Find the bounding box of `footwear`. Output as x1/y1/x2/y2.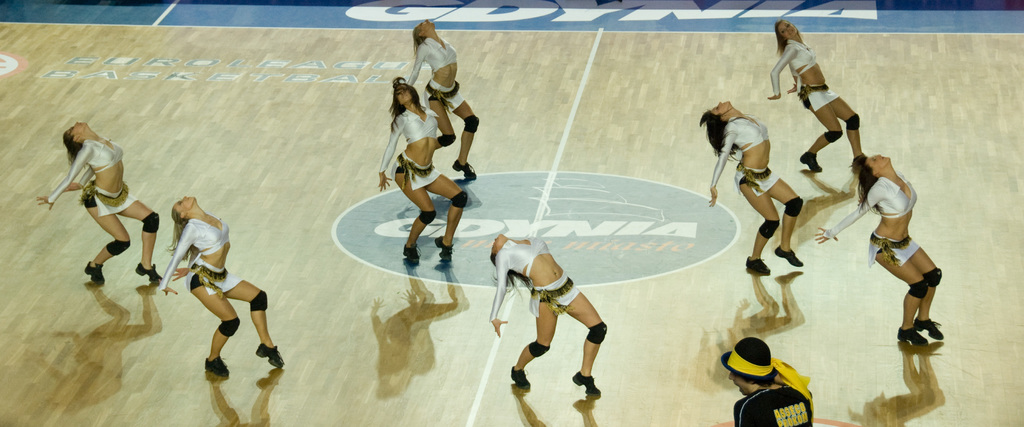
452/163/475/181.
